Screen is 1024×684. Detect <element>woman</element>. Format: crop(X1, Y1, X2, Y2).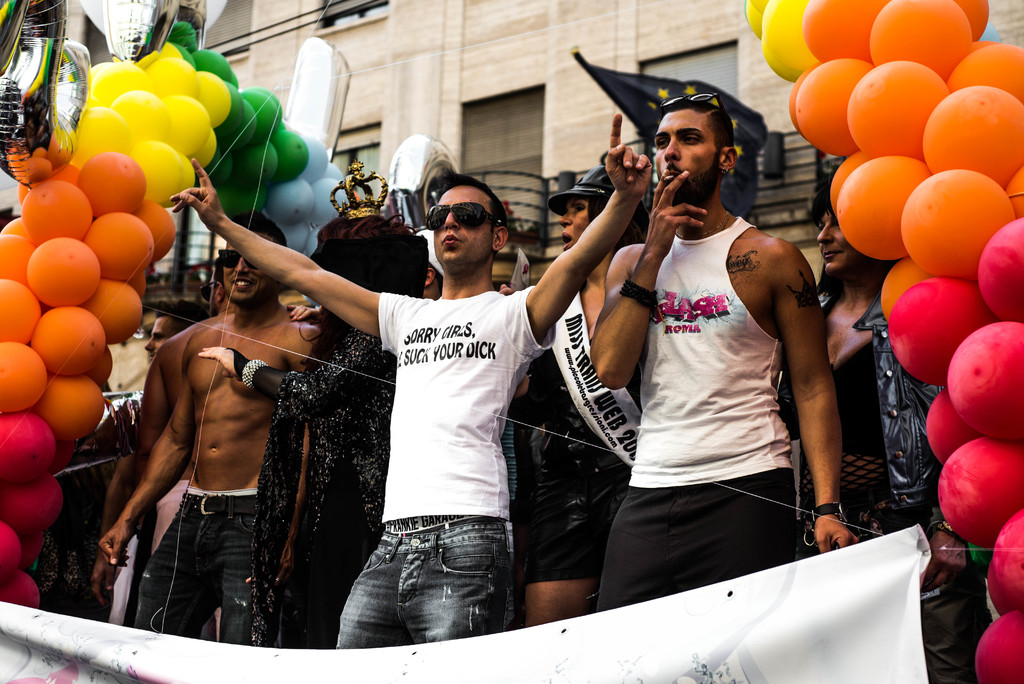
crop(191, 221, 425, 647).
